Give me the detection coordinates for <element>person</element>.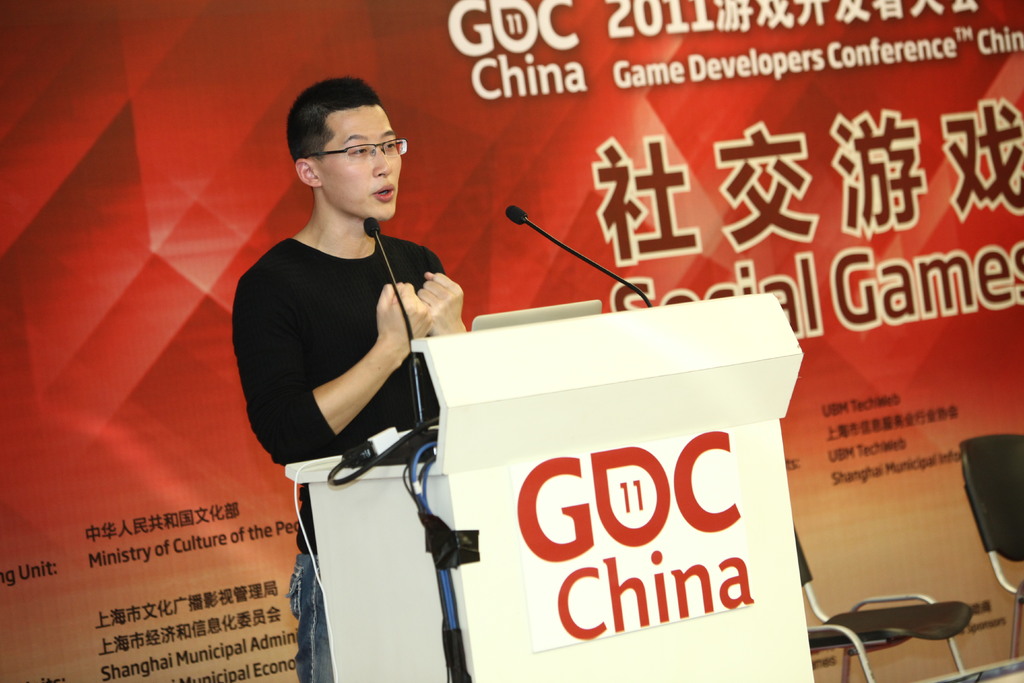
bbox(234, 76, 472, 682).
